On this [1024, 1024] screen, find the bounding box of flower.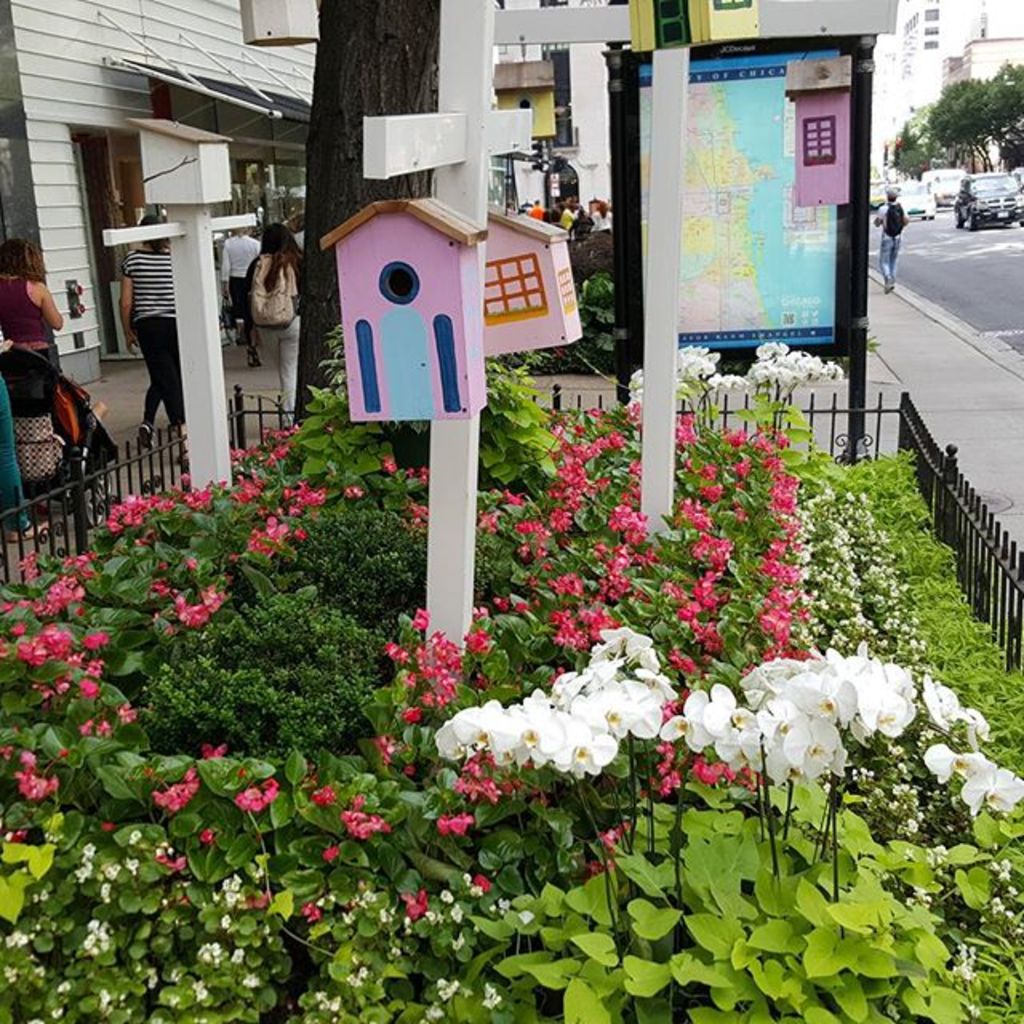
Bounding box: <box>989,896,1021,918</box>.
